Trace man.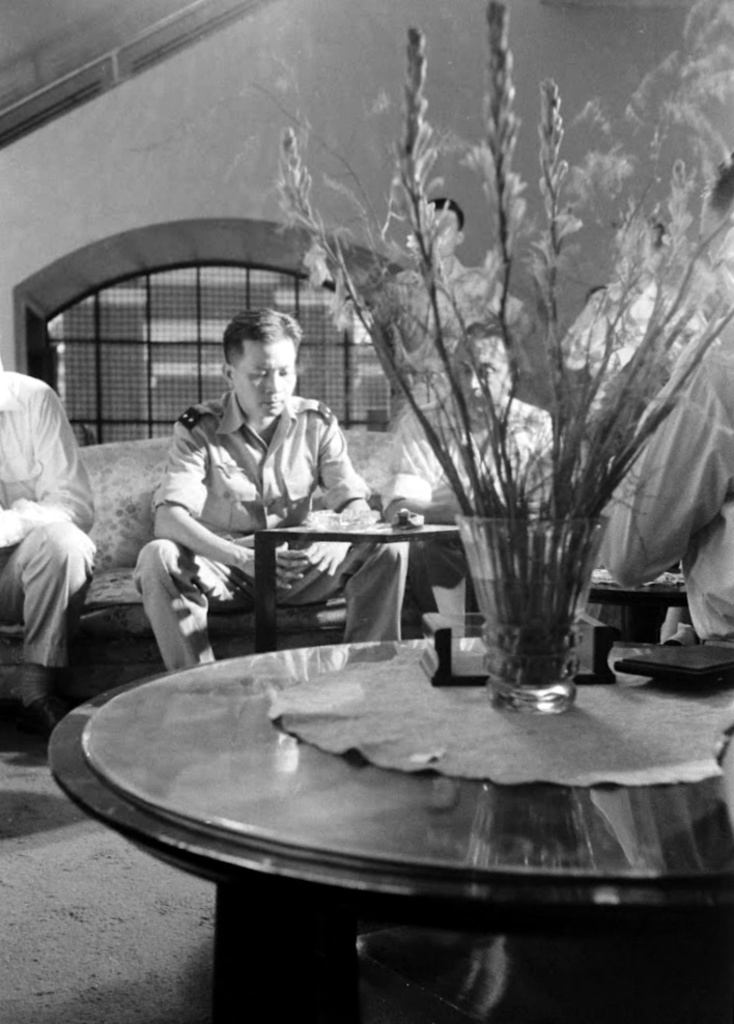
Traced to BBox(361, 196, 520, 390).
